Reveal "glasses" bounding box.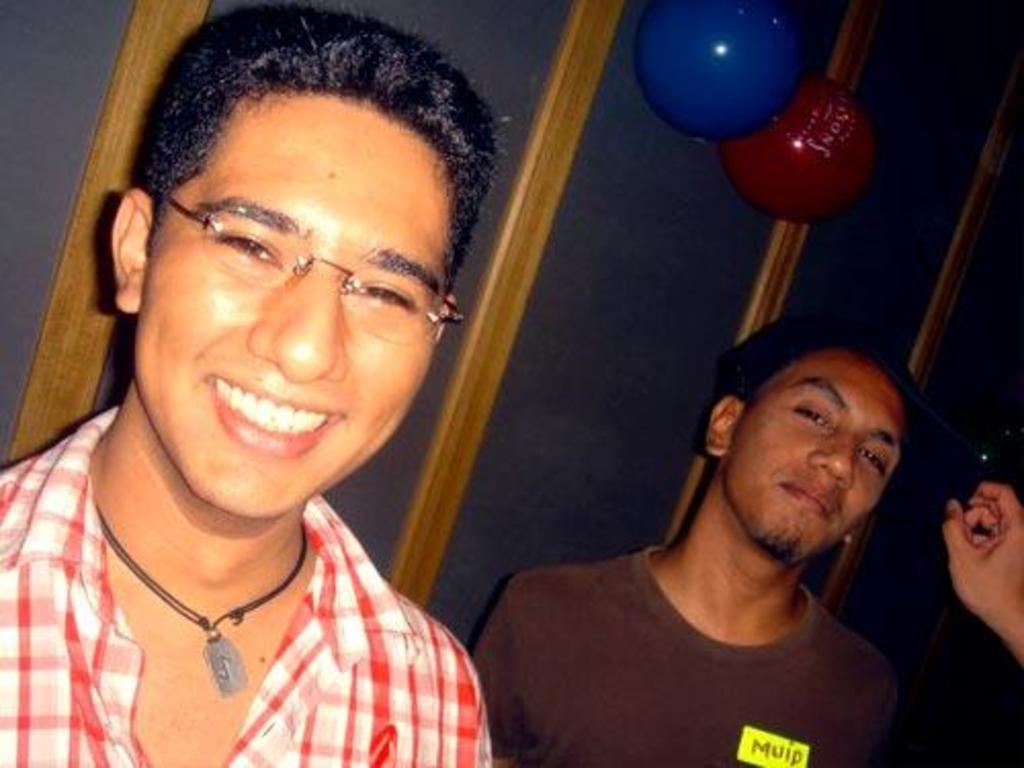
Revealed: 164,186,465,354.
